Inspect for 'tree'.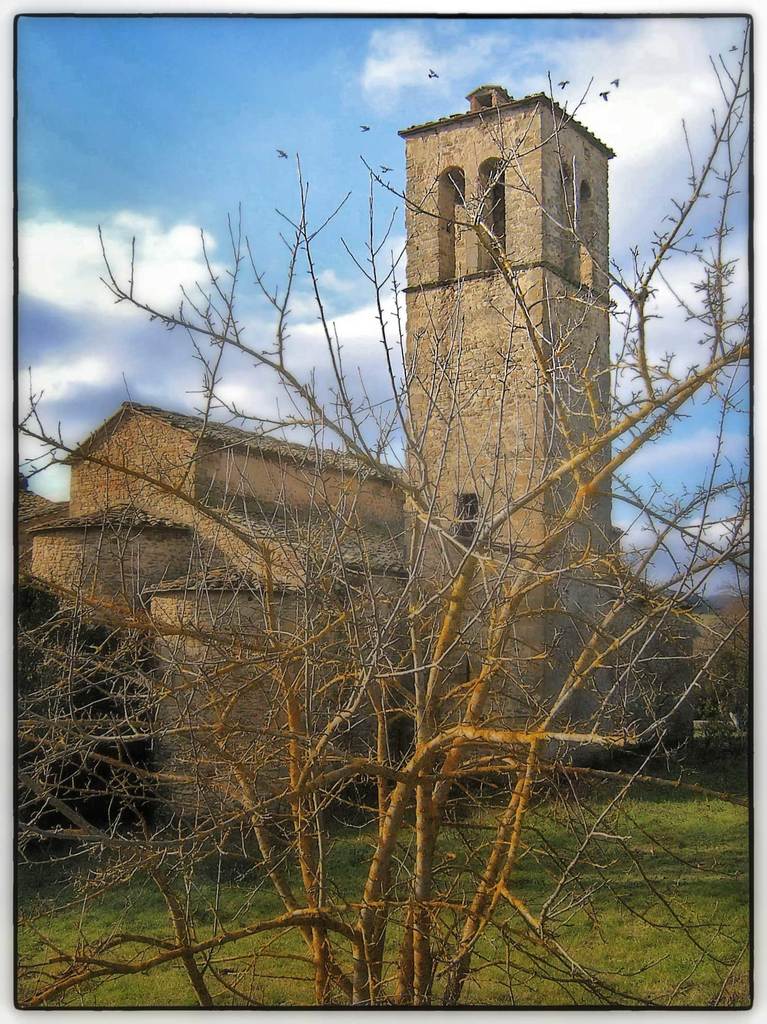
Inspection: box=[99, 0, 751, 982].
